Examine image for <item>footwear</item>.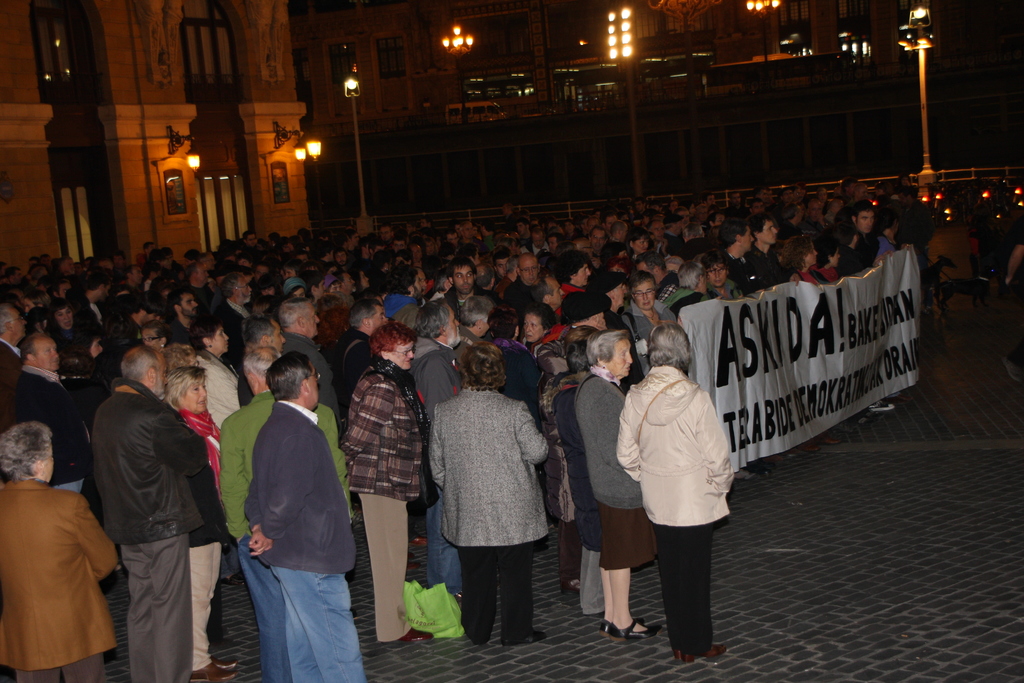
Examination result: 454:589:466:603.
